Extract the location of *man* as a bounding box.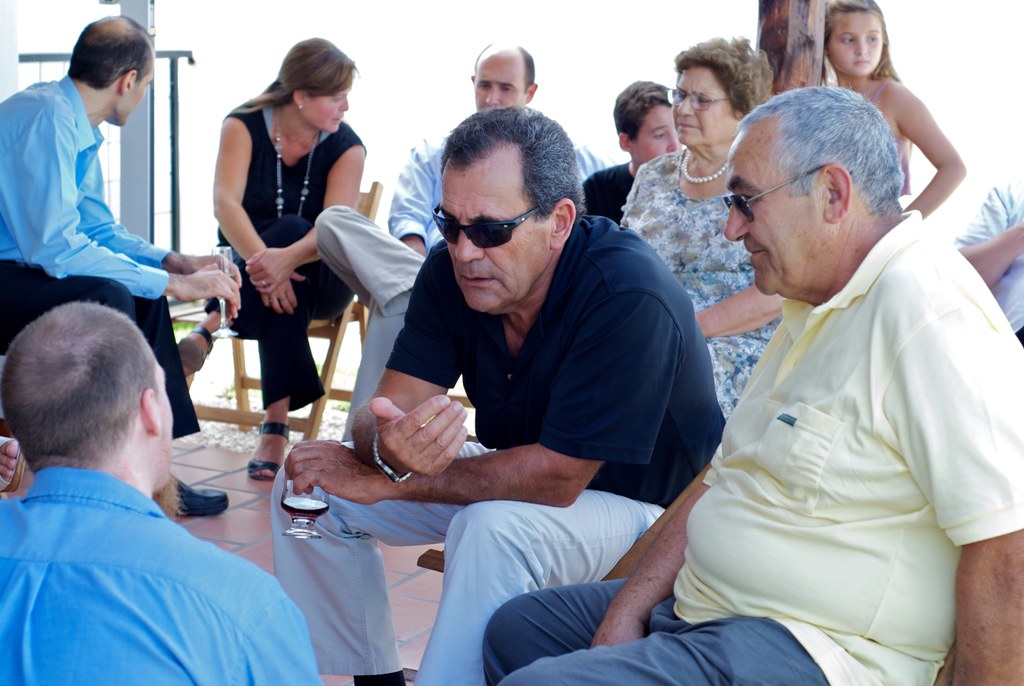
[947, 176, 1023, 345].
